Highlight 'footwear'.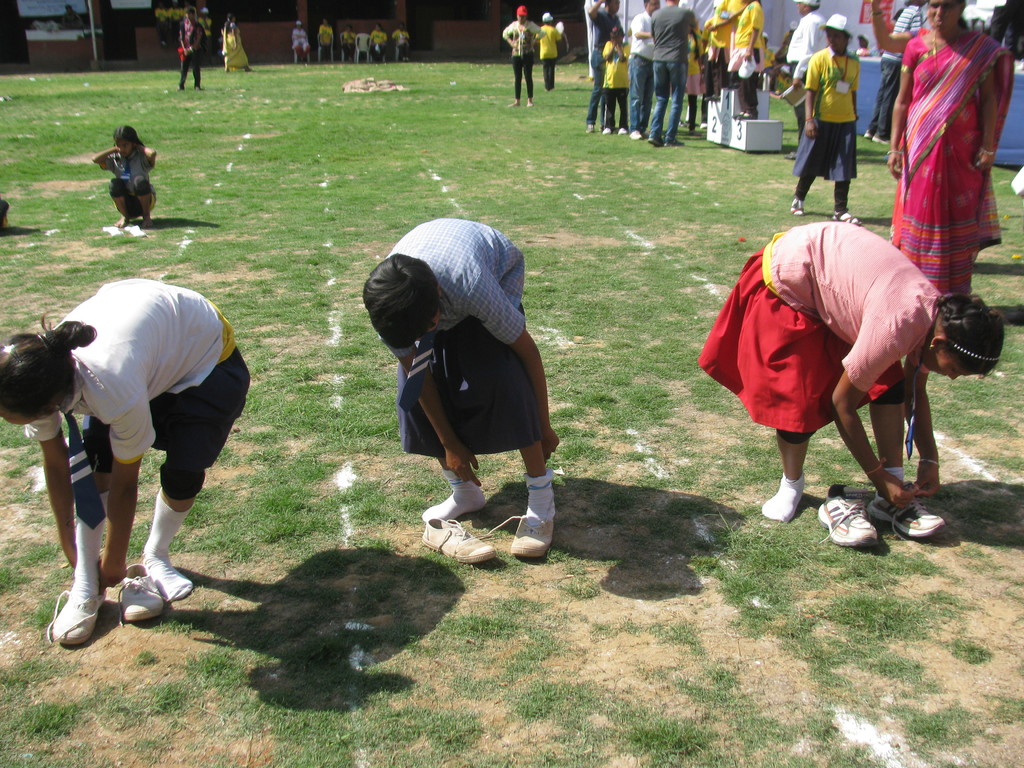
Highlighted region: bbox(819, 483, 883, 552).
